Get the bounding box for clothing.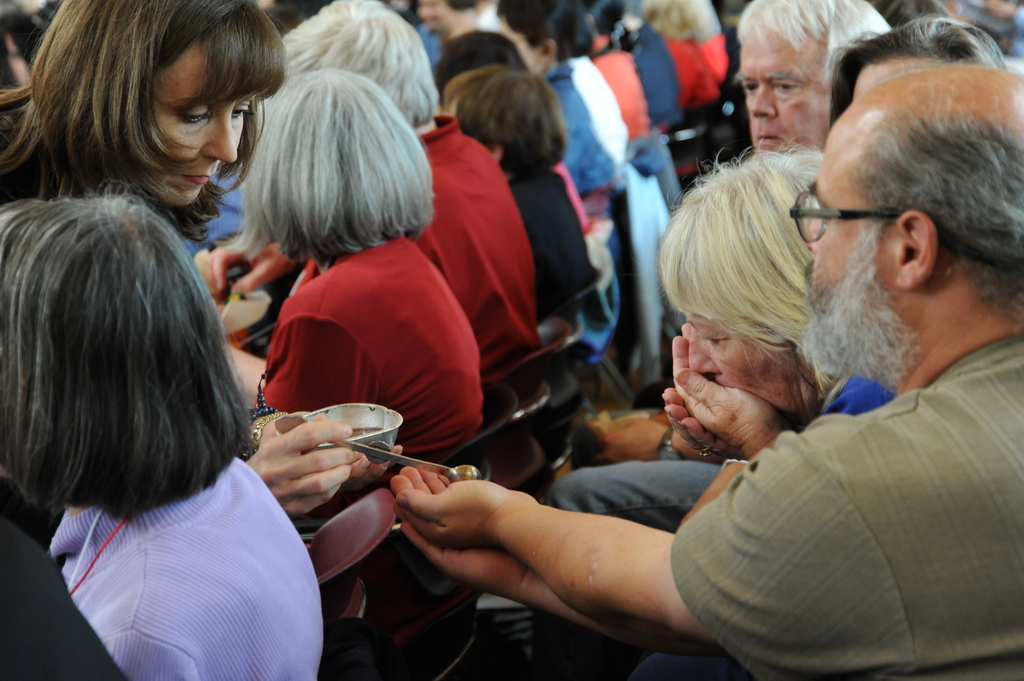
{"x1": 676, "y1": 293, "x2": 1023, "y2": 668}.
